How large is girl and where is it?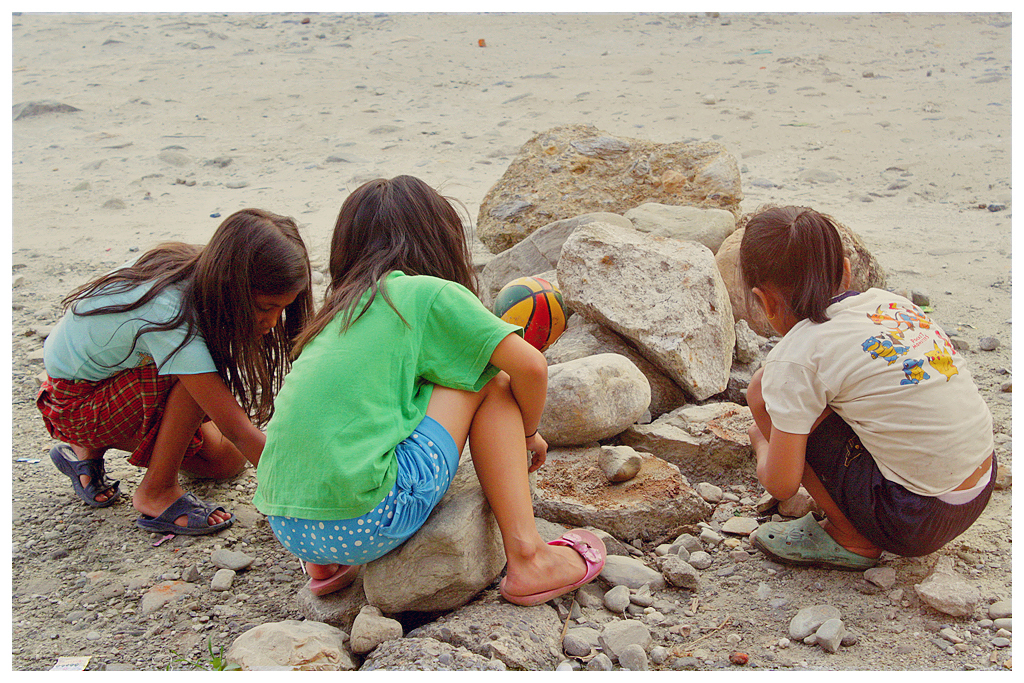
Bounding box: Rect(739, 203, 997, 575).
